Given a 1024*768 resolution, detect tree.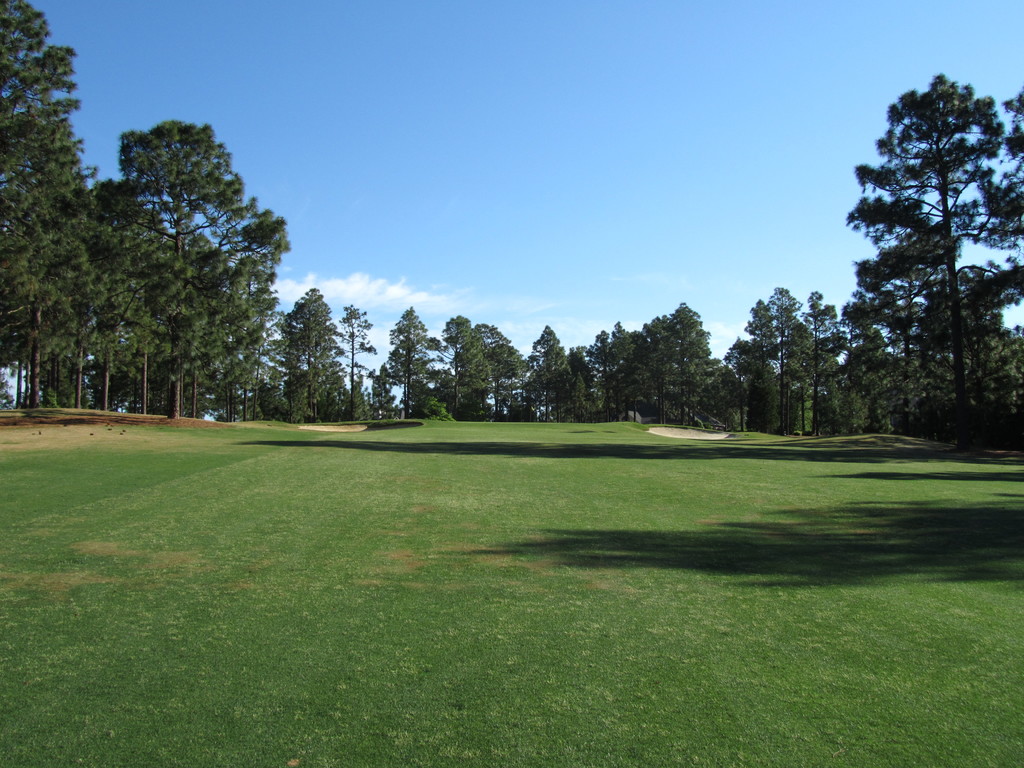
{"x1": 969, "y1": 91, "x2": 1023, "y2": 295}.
